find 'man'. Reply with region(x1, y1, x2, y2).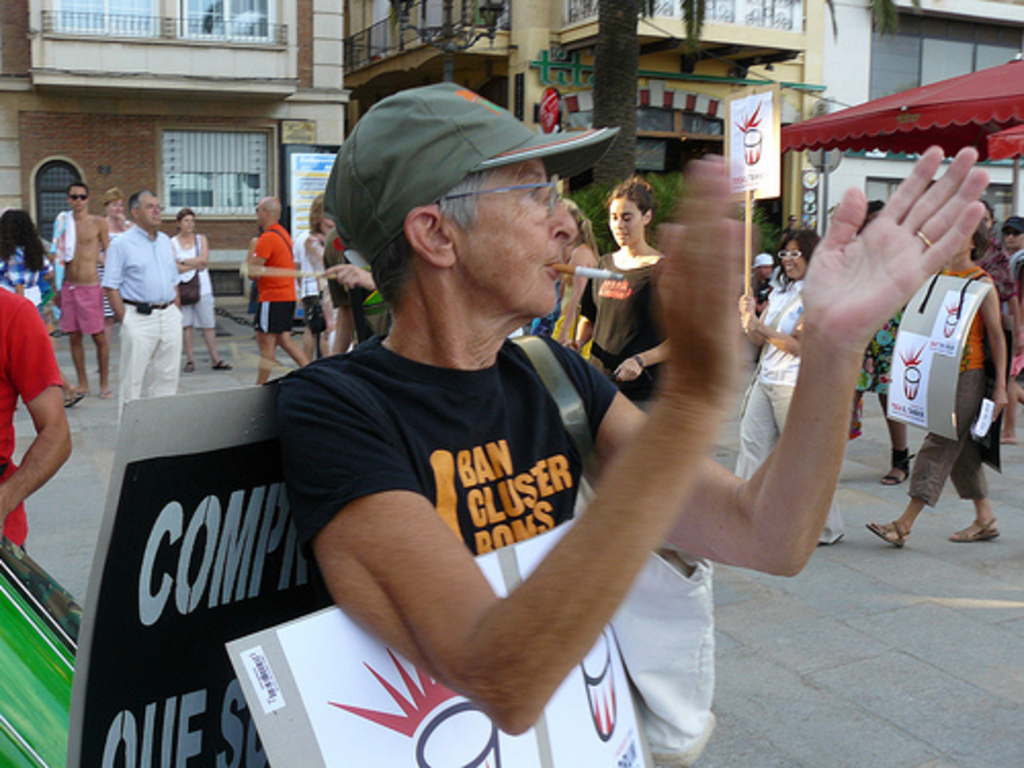
region(35, 184, 123, 406).
